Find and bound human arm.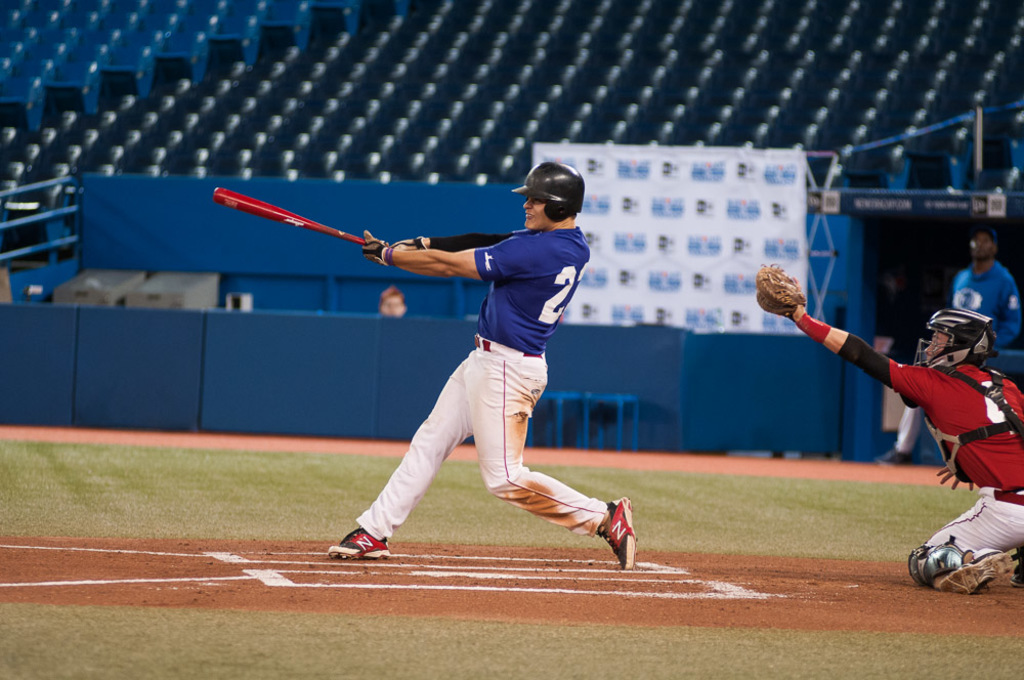
Bound: (left=383, top=232, right=512, bottom=250).
